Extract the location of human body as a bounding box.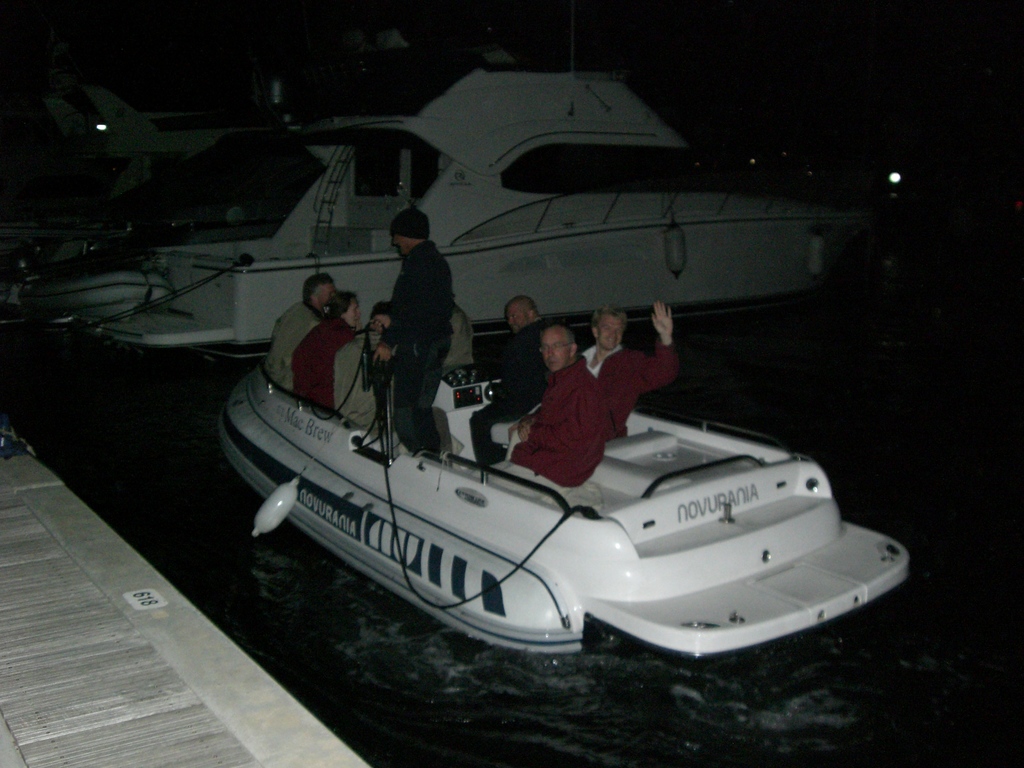
289,286,360,415.
